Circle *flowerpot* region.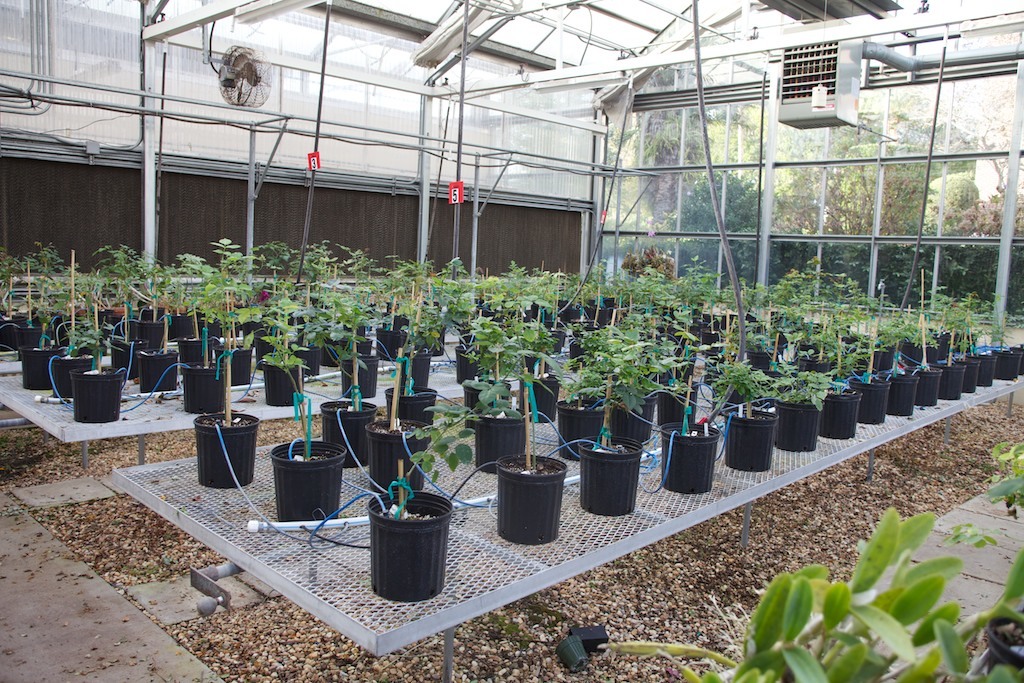
Region: locate(18, 341, 67, 392).
